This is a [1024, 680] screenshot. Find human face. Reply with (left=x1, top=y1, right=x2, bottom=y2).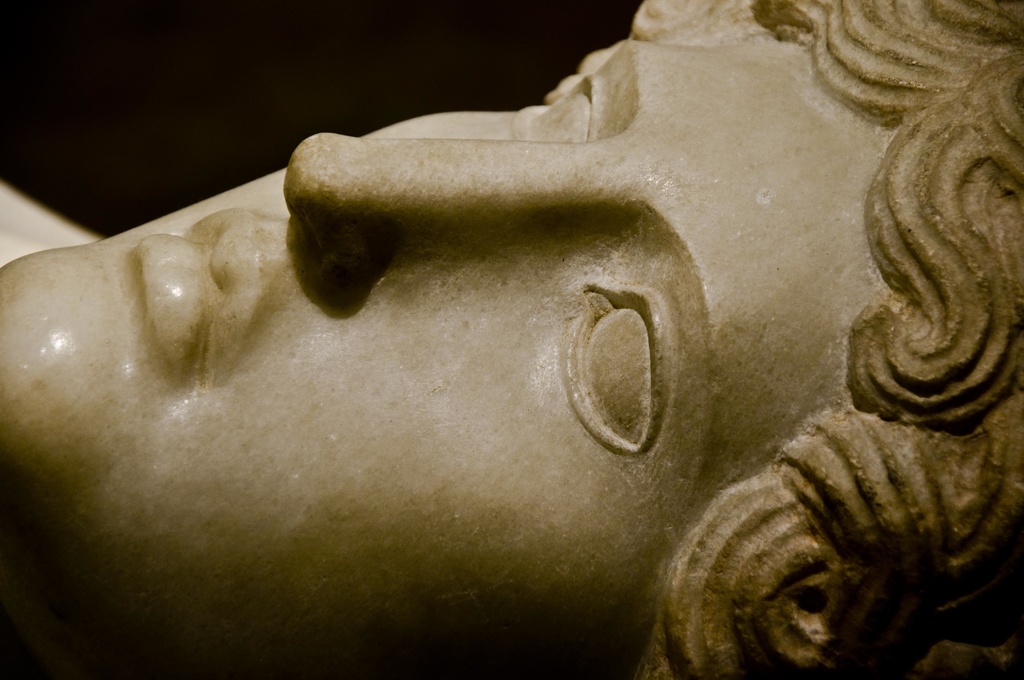
(left=0, top=26, right=895, bottom=679).
